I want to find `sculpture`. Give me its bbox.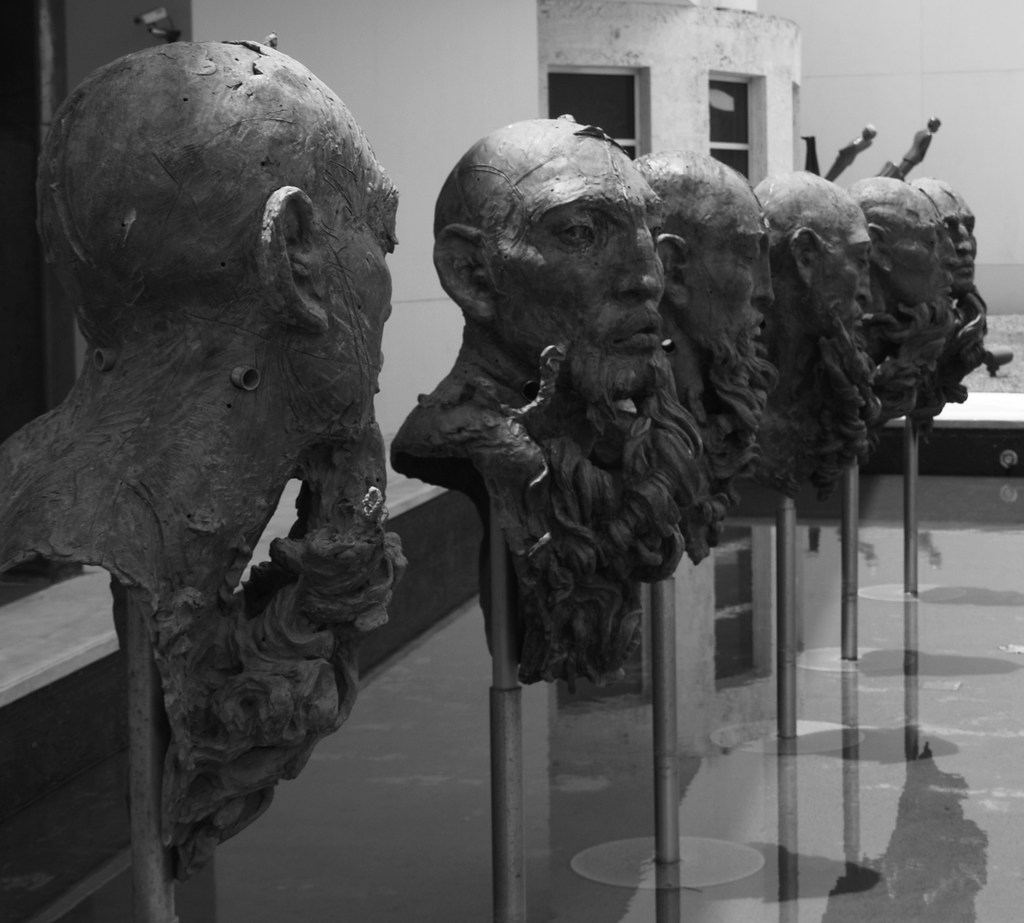
<region>914, 180, 984, 386</region>.
